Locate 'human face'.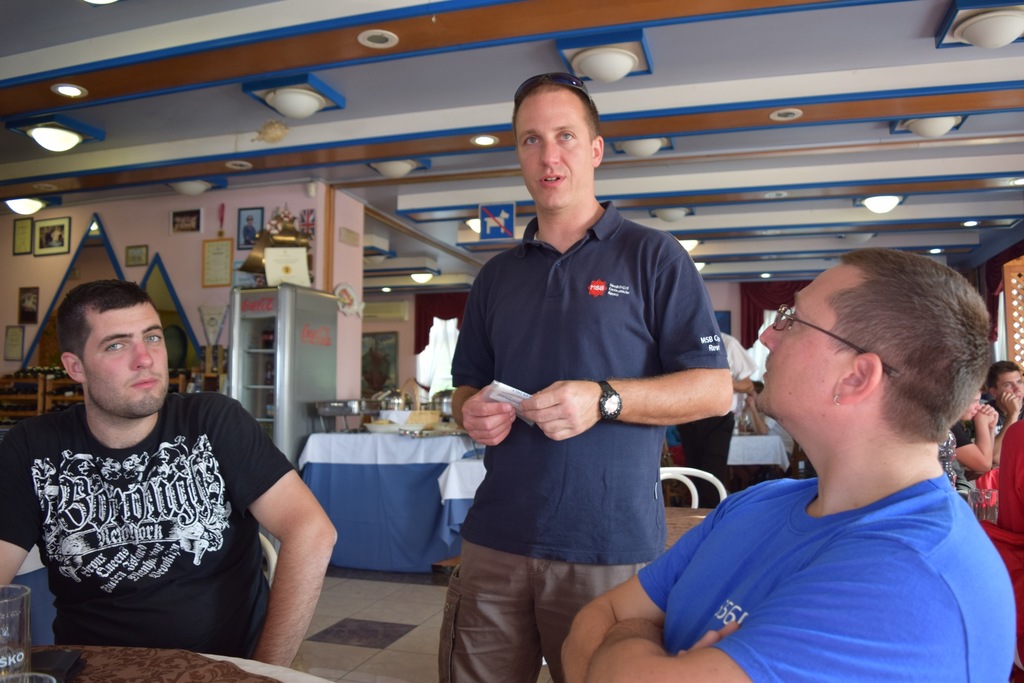
Bounding box: 997:367:1022:399.
